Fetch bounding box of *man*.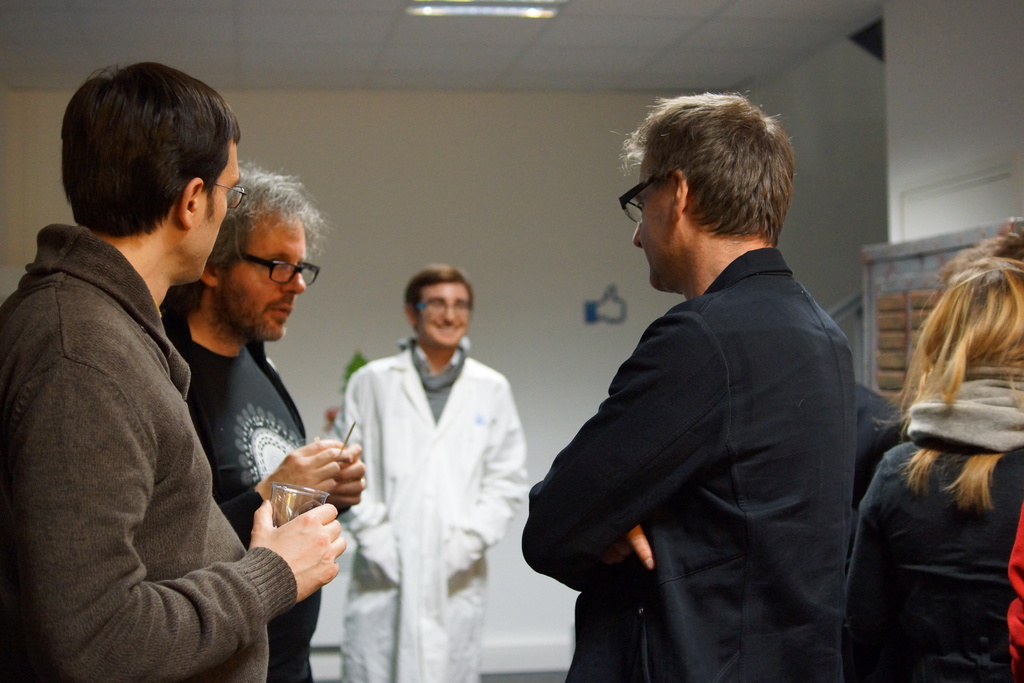
Bbox: (left=519, top=88, right=856, bottom=682).
